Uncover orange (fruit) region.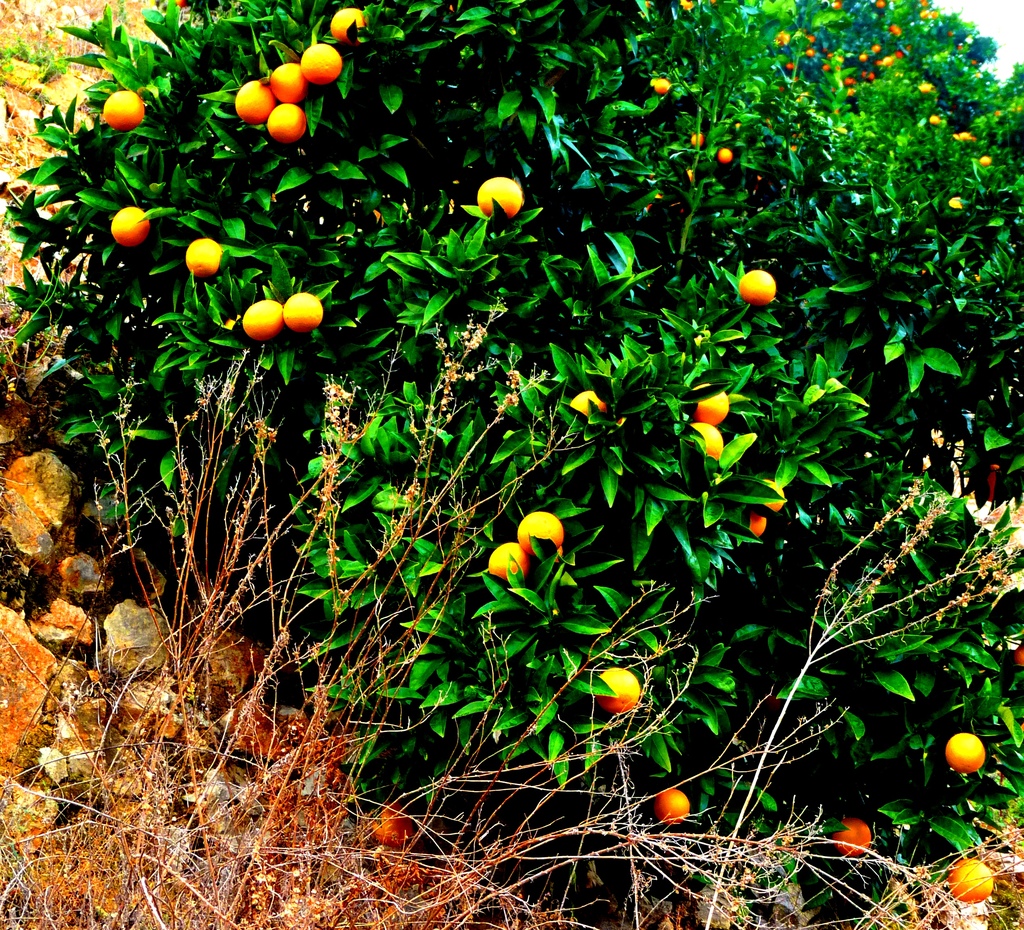
Uncovered: x1=596 y1=662 x2=629 y2=720.
